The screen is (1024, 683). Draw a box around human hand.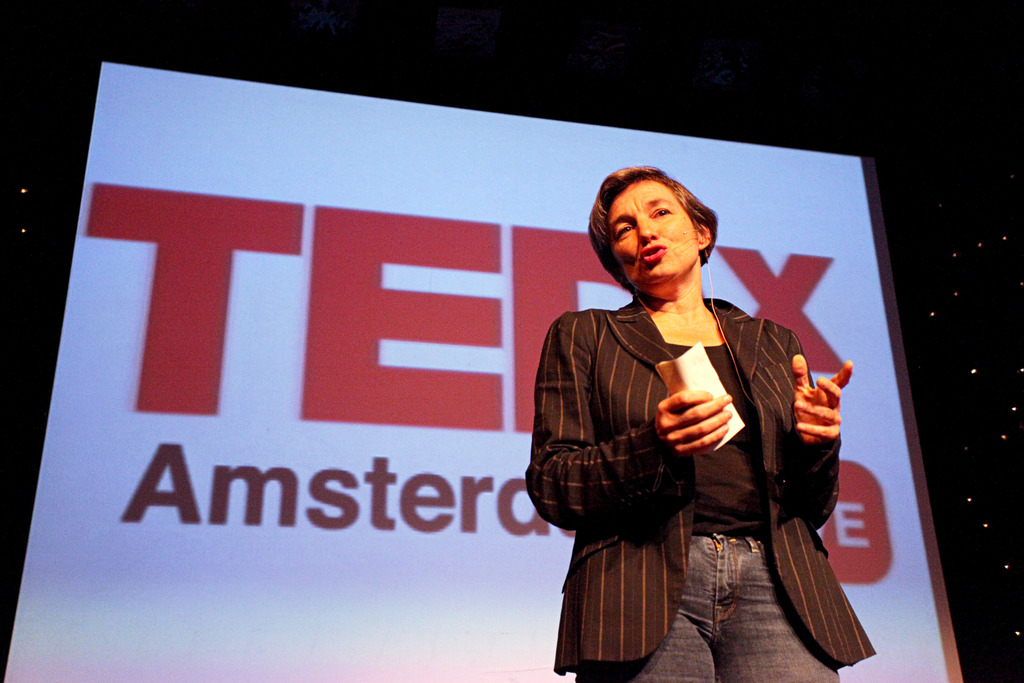
(796, 363, 852, 473).
